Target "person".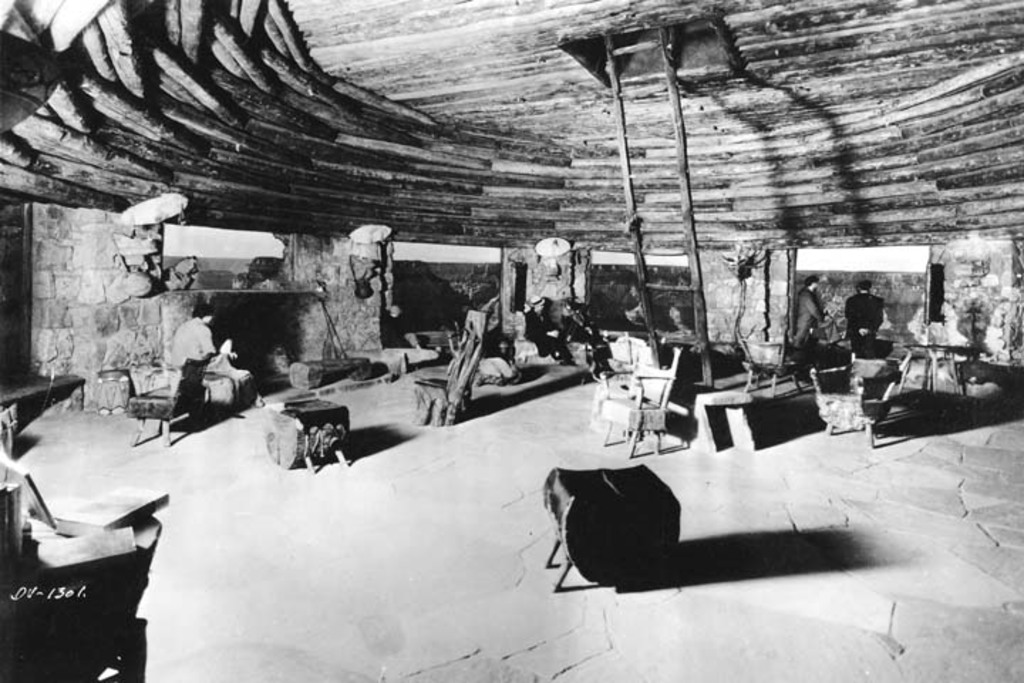
Target region: left=522, top=295, right=577, bottom=373.
